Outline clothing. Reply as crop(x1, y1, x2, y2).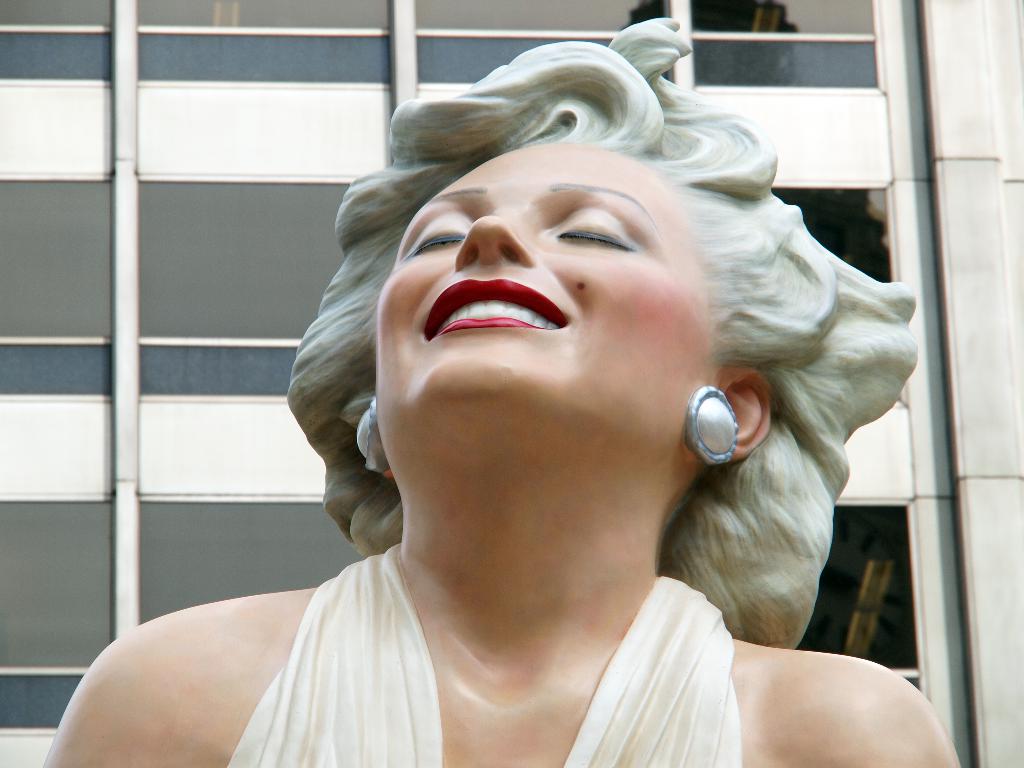
crop(226, 541, 750, 767).
